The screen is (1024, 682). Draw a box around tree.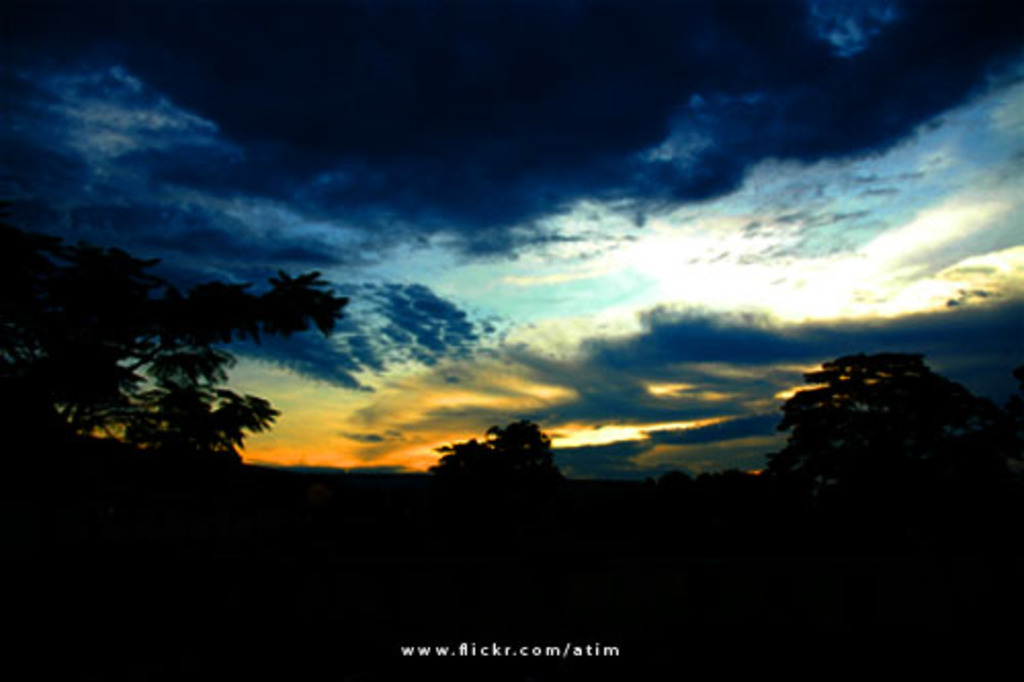
x1=426 y1=416 x2=563 y2=485.
